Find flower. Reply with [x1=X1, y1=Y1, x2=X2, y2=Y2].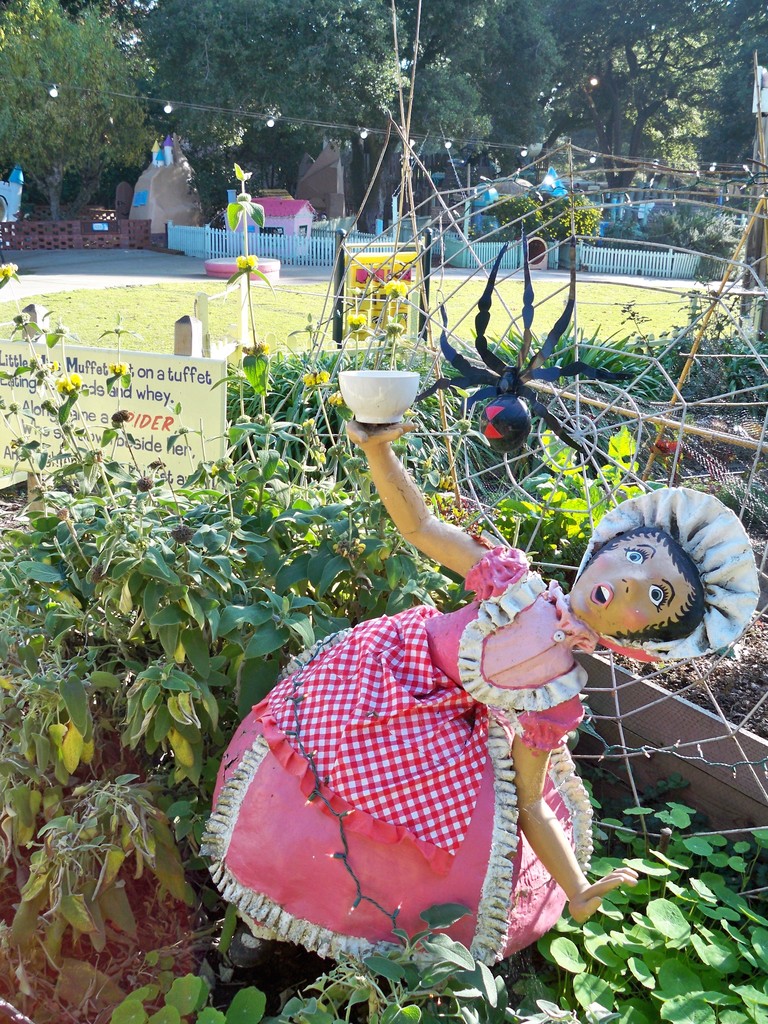
[x1=60, y1=368, x2=86, y2=394].
